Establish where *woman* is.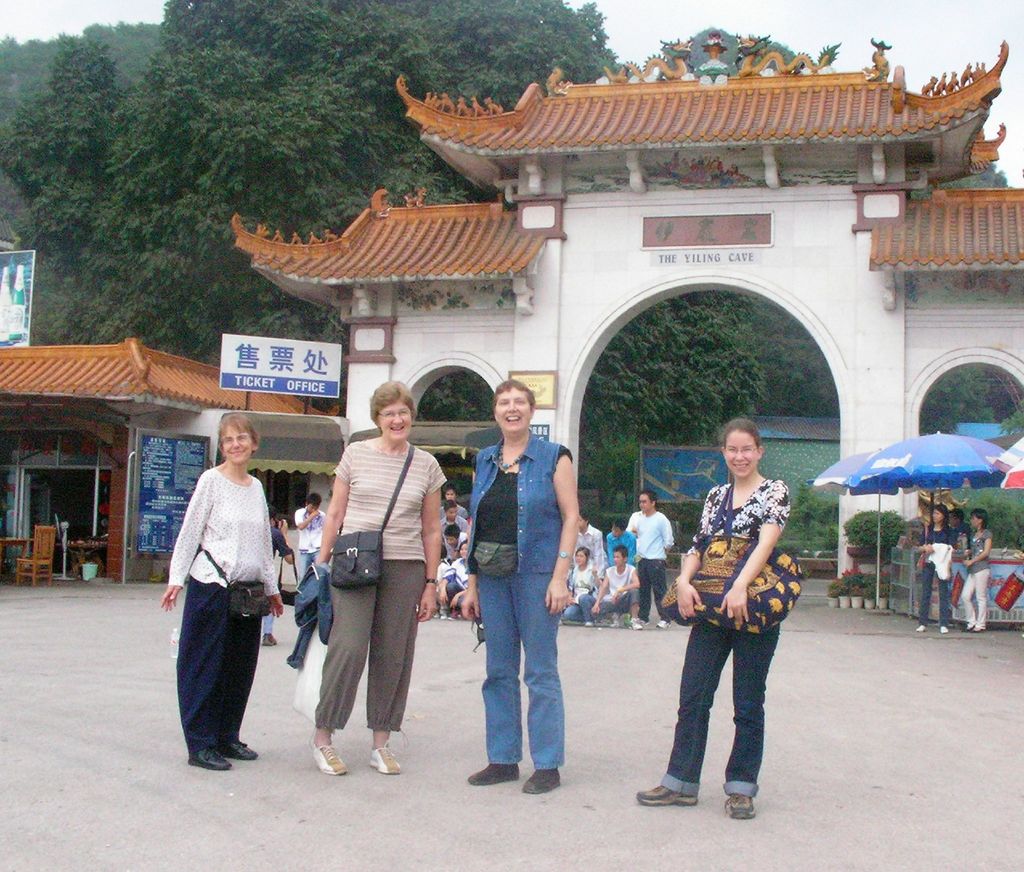
Established at 949, 509, 993, 634.
